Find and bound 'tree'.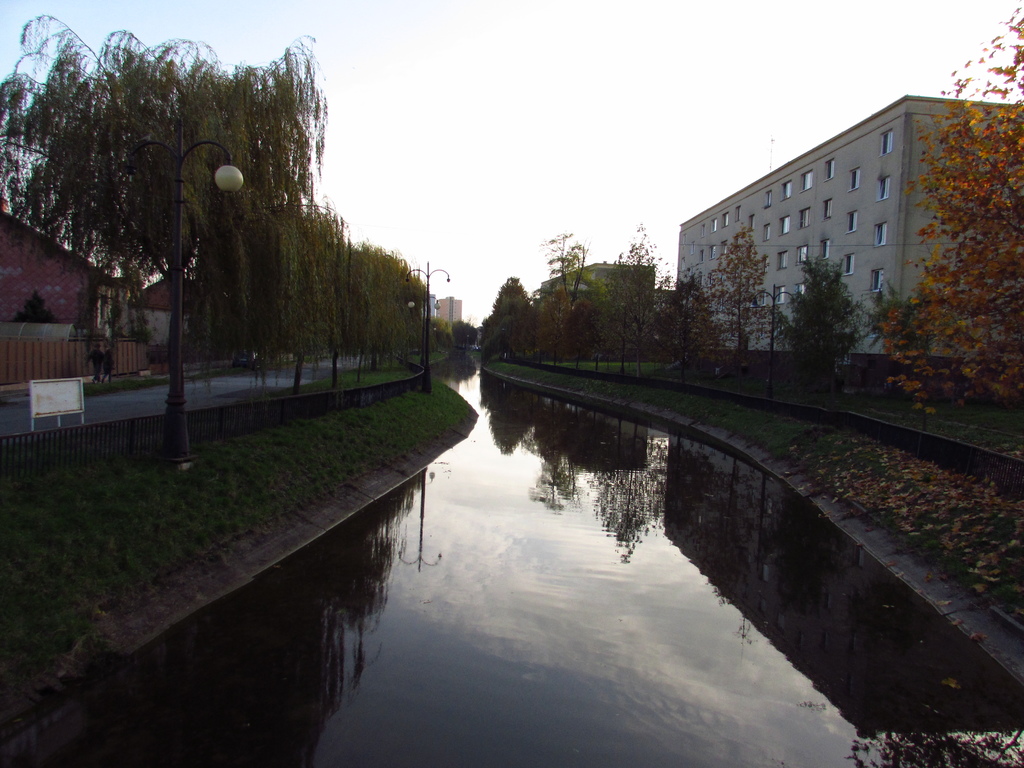
Bound: select_region(863, 282, 919, 361).
